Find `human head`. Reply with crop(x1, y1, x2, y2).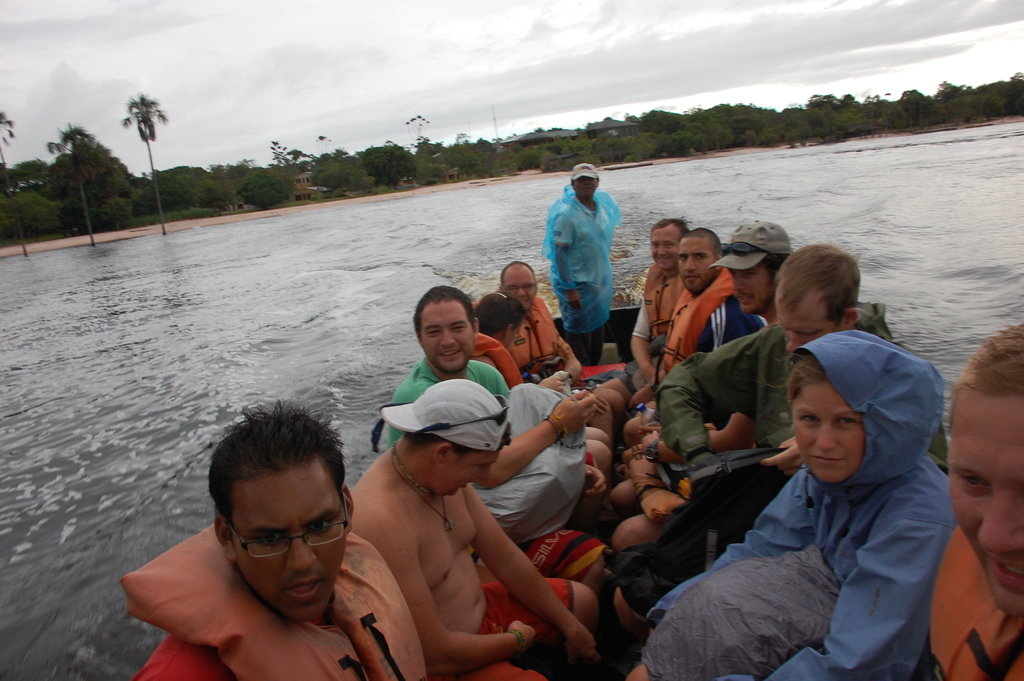
crop(400, 378, 510, 499).
